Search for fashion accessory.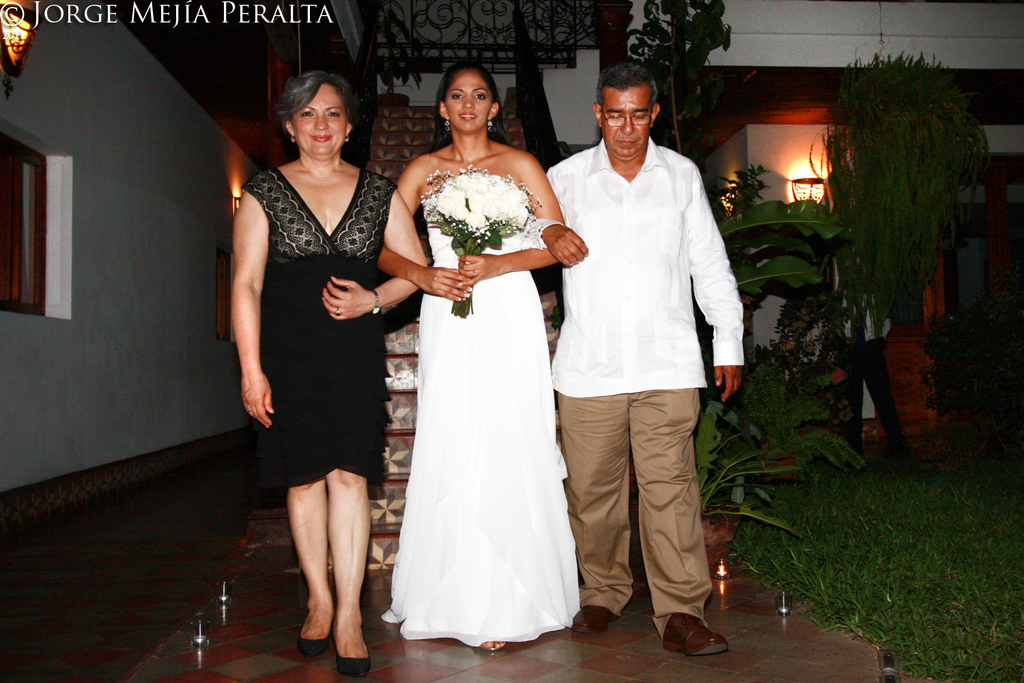
Found at [663, 611, 728, 656].
